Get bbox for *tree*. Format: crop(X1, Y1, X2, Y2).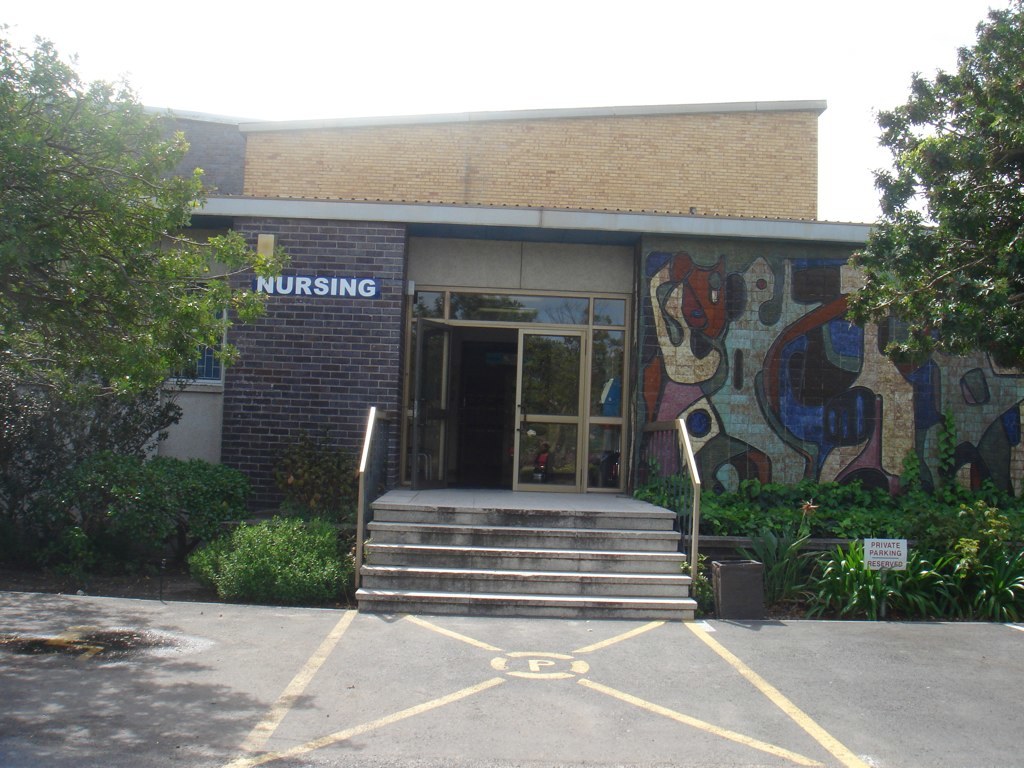
crop(0, 19, 298, 580).
